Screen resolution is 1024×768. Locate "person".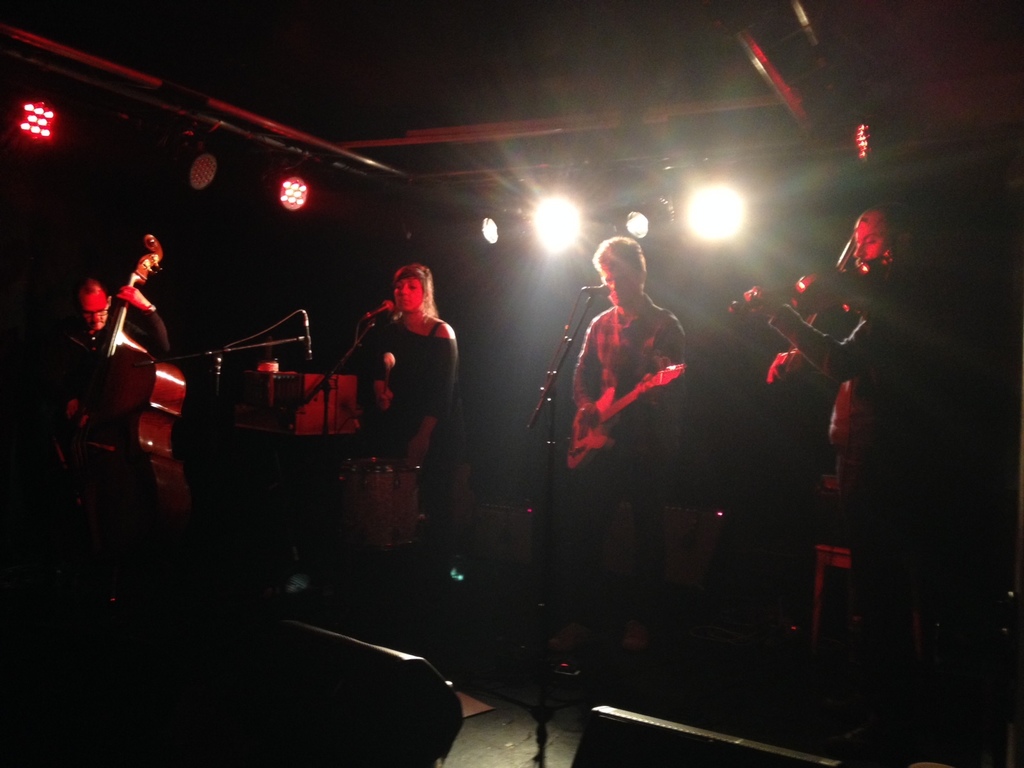
box=[724, 203, 934, 688].
